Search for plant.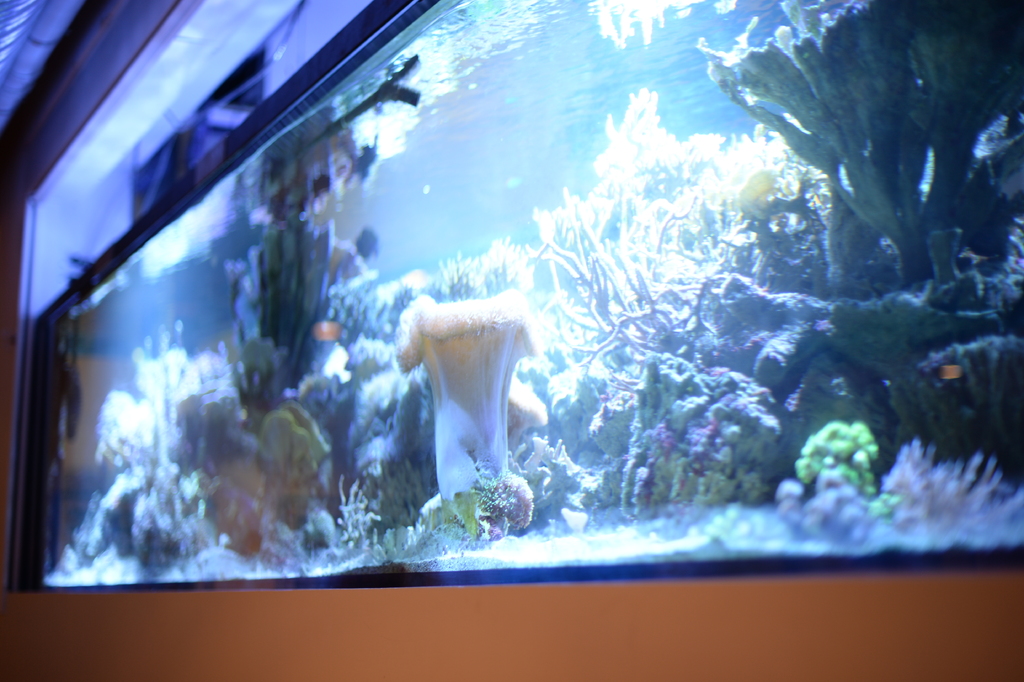
Found at locate(721, 26, 981, 278).
